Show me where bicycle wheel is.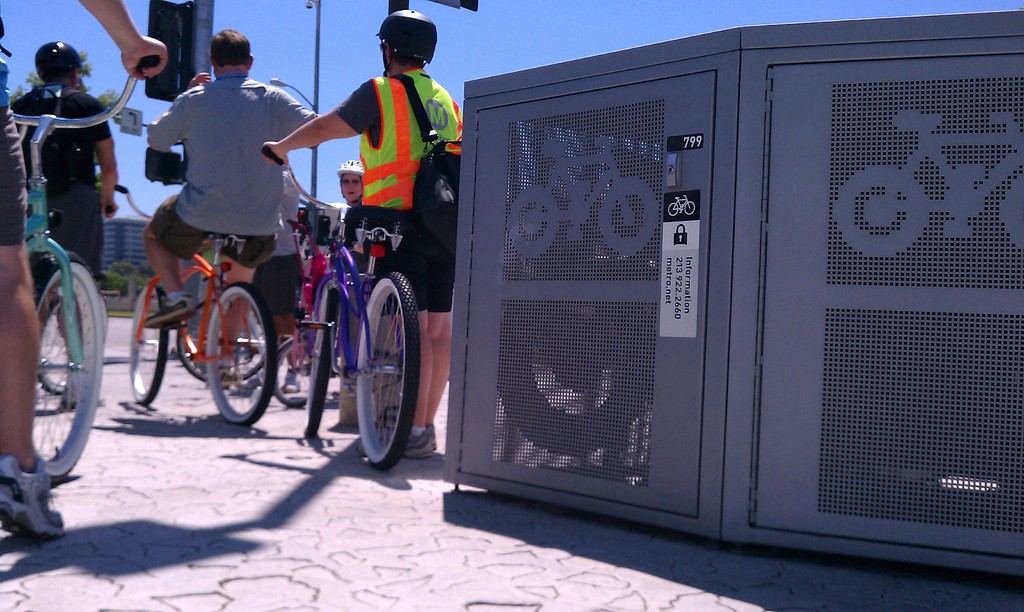
bicycle wheel is at <box>33,270,111,399</box>.
